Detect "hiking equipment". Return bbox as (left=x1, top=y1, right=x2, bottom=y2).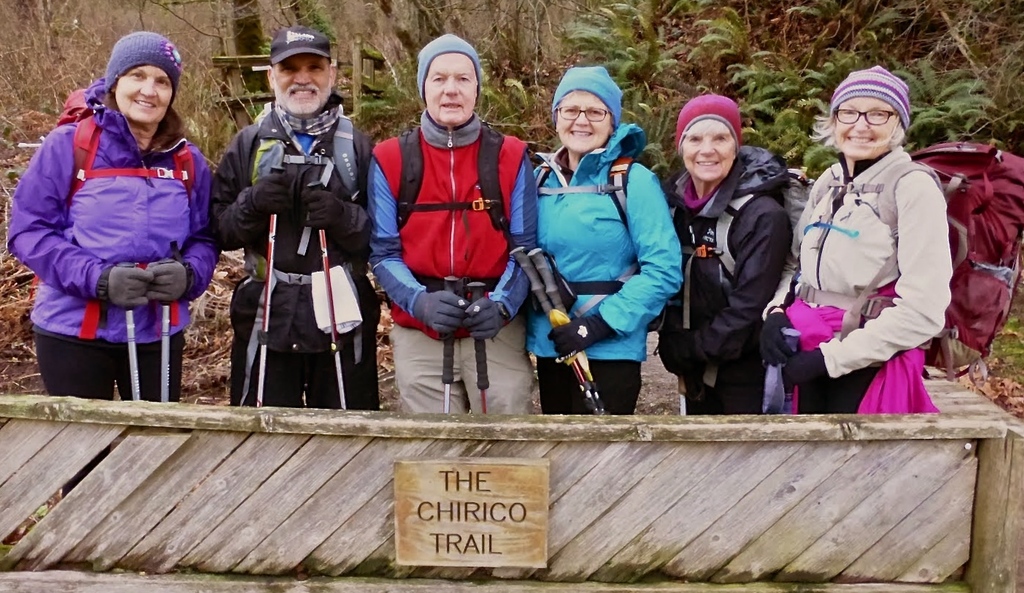
(left=119, top=262, right=142, bottom=405).
